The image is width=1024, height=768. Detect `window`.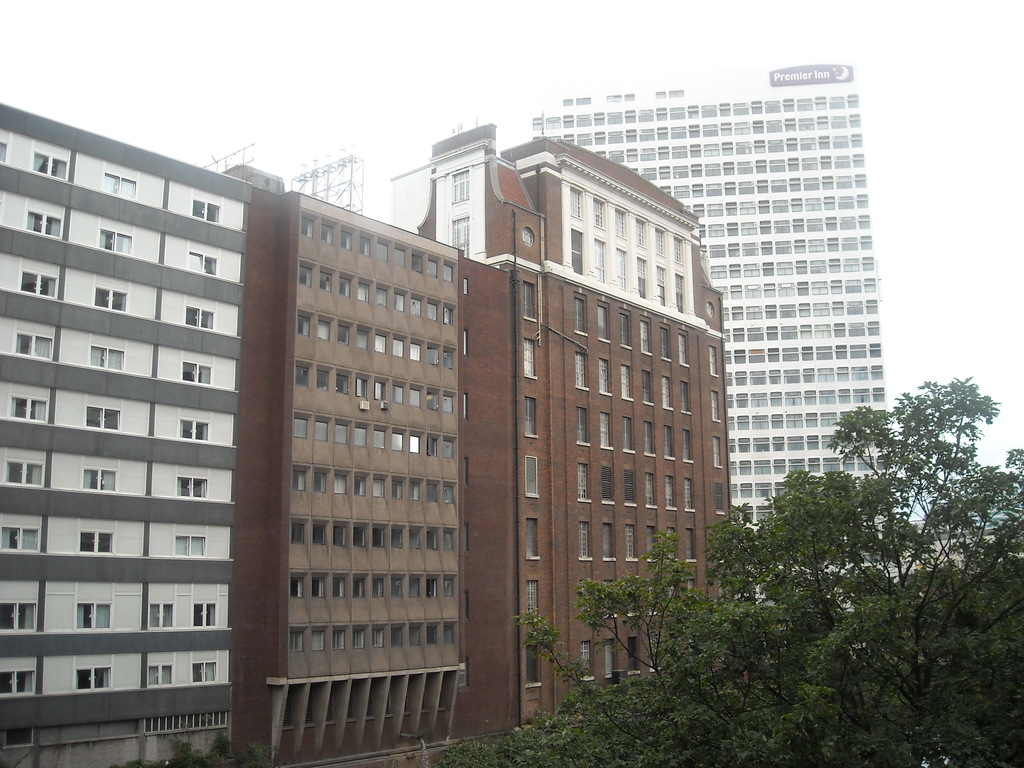
Detection: left=354, top=429, right=367, bottom=447.
